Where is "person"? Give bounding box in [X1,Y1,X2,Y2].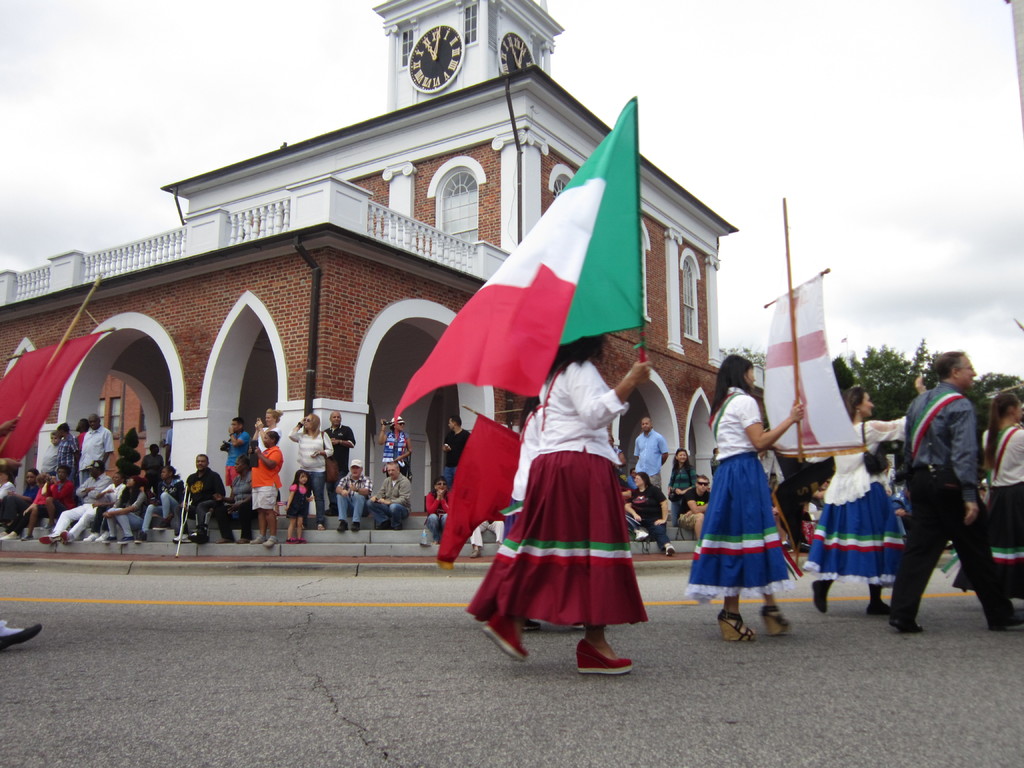
[143,444,164,477].
